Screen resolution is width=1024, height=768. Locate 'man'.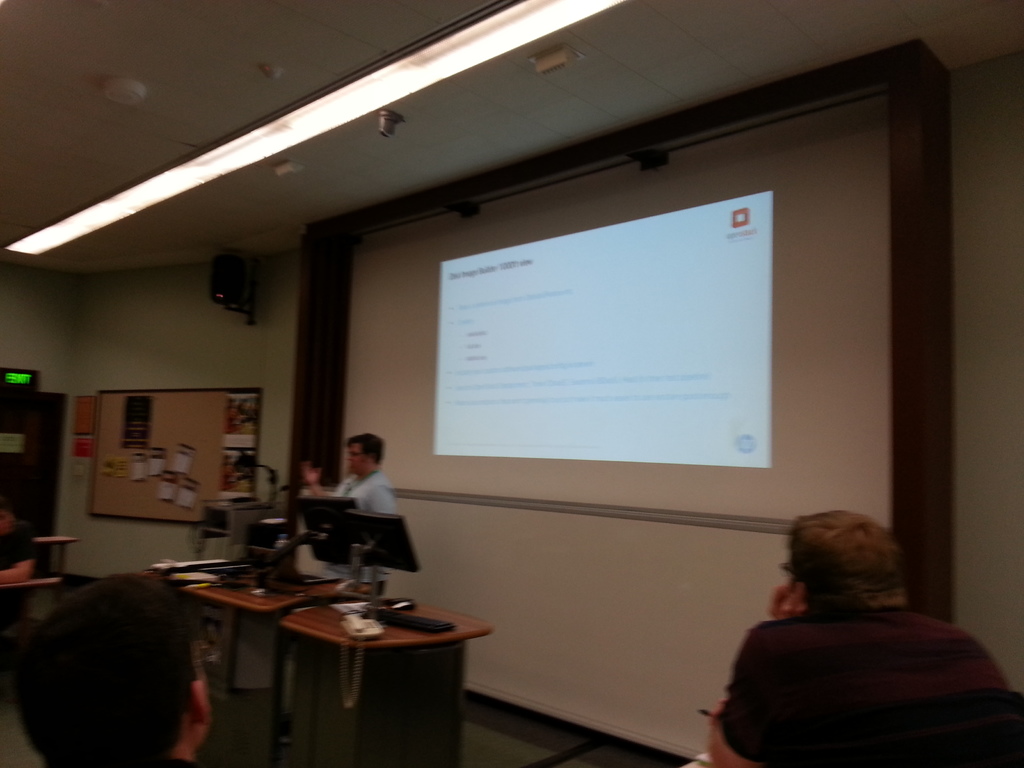
<box>0,504,40,584</box>.
